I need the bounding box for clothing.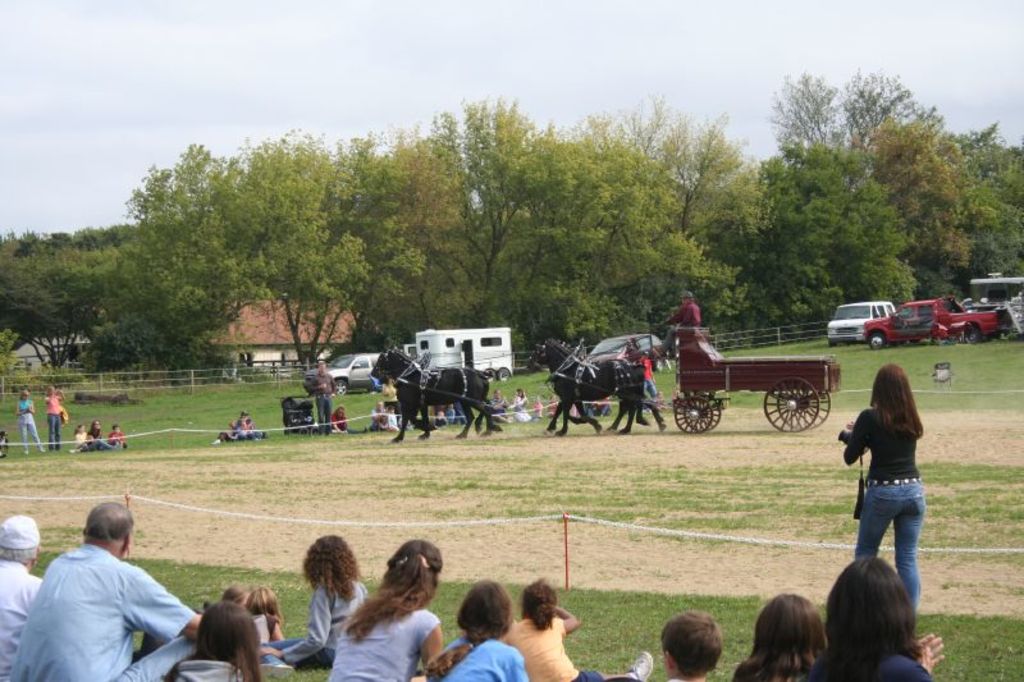
Here it is: 488/395/508/424.
